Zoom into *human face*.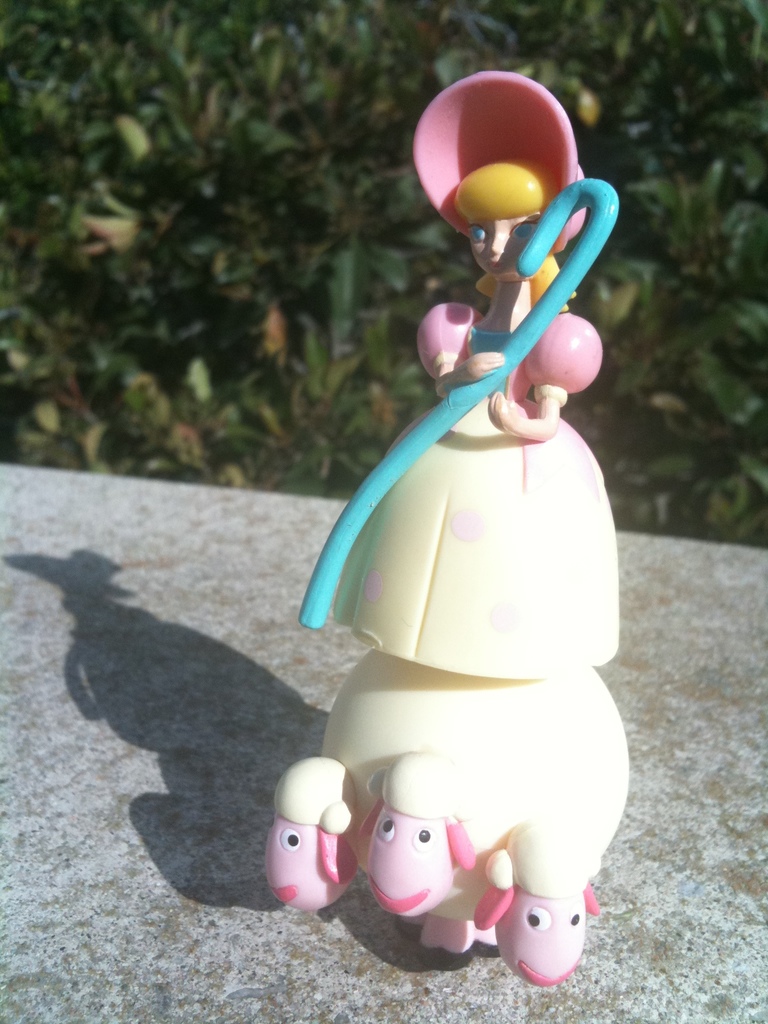
Zoom target: 471 215 531 278.
